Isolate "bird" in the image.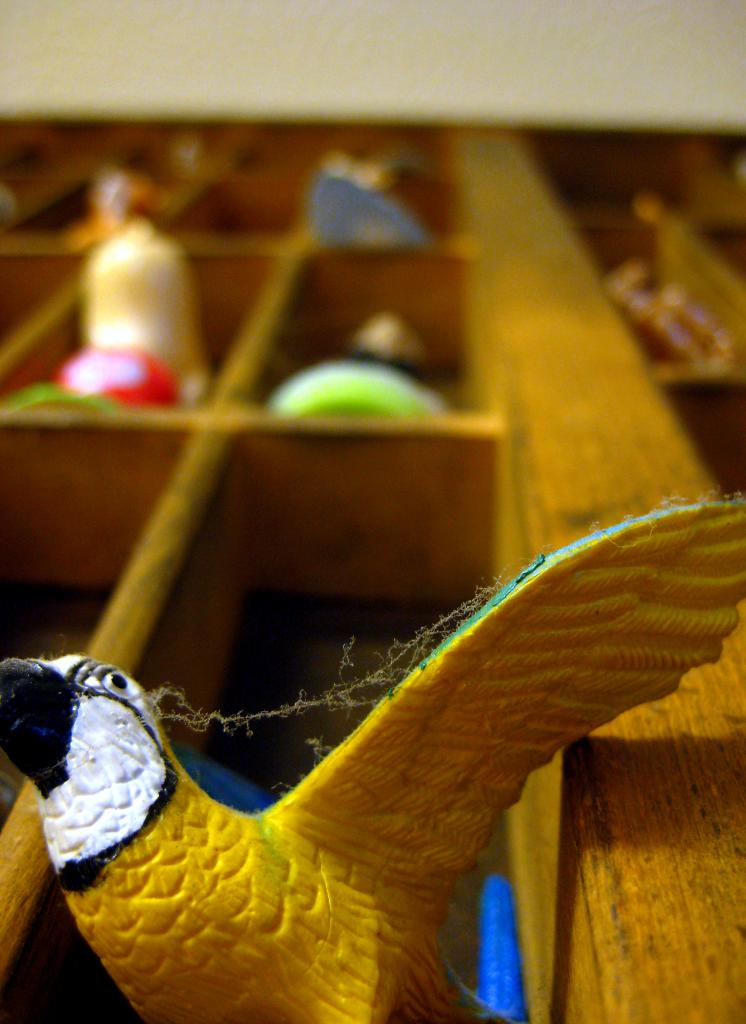
Isolated region: locate(0, 618, 711, 998).
